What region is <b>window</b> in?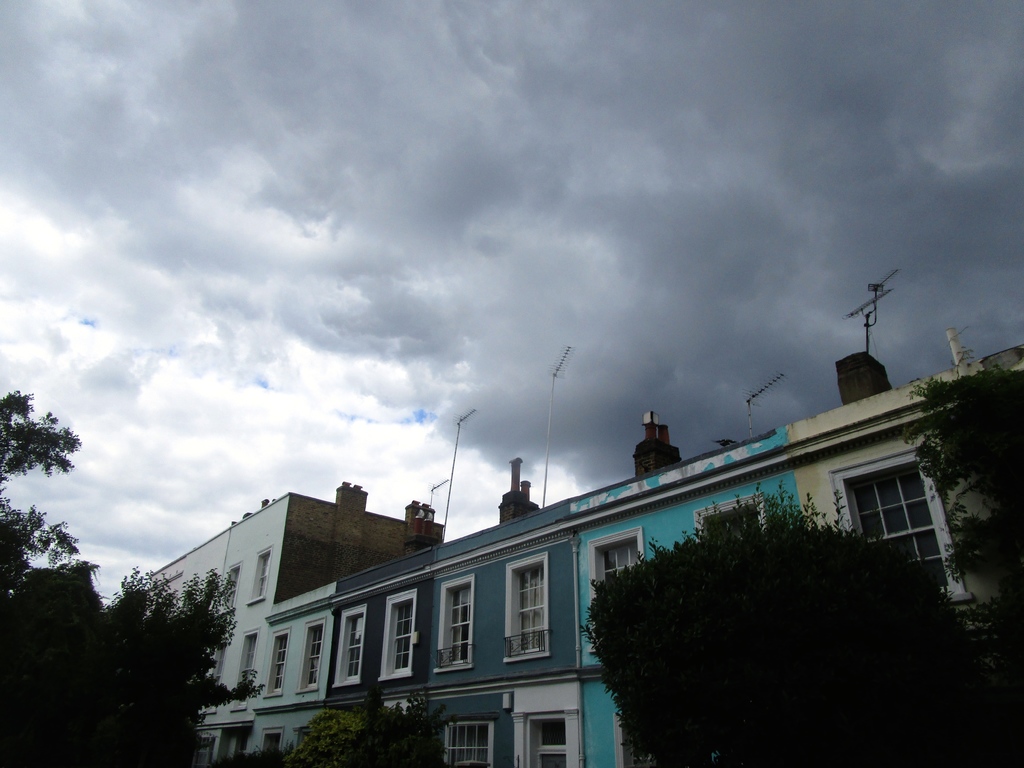
pyautogui.locateOnScreen(509, 549, 546, 660).
